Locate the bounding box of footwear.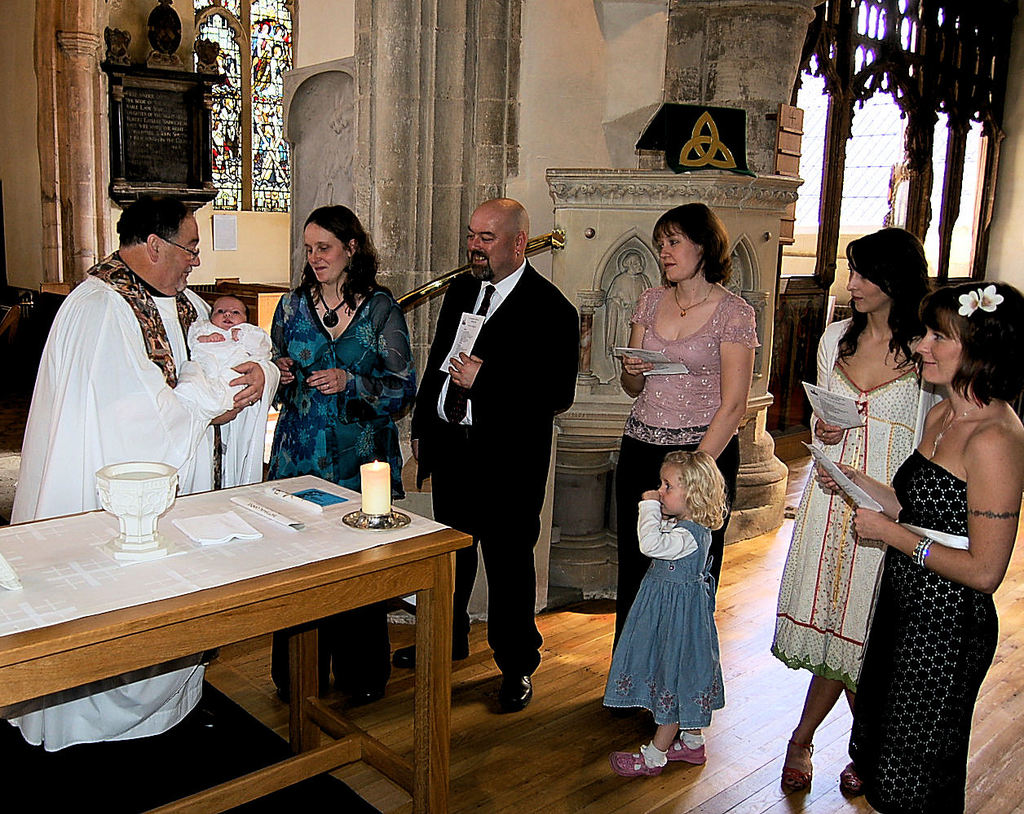
Bounding box: box=[338, 679, 377, 711].
